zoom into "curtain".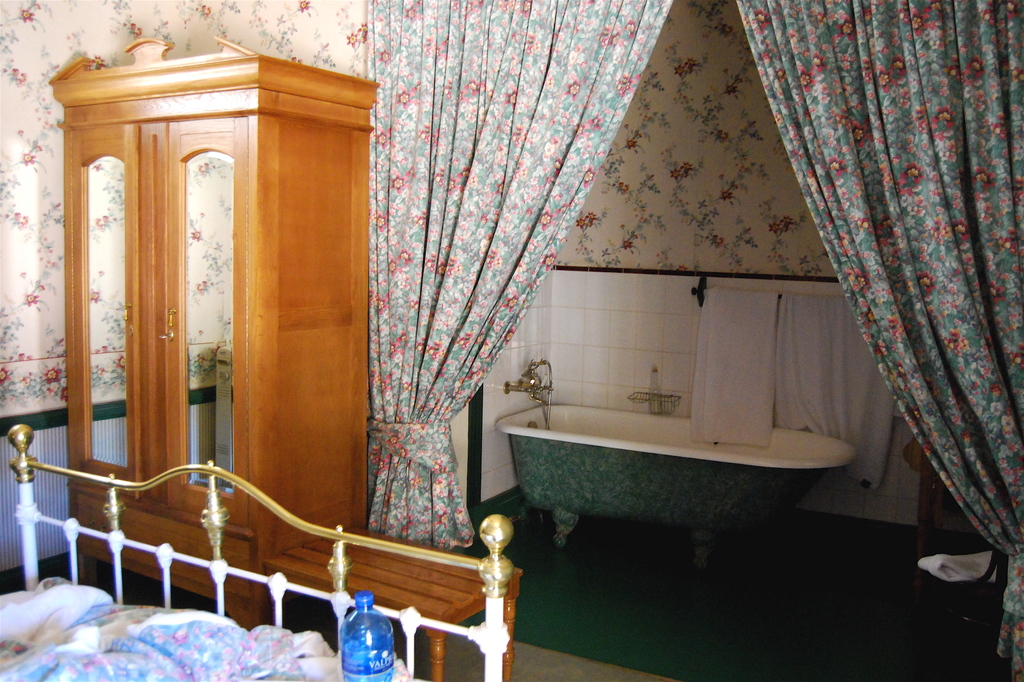
Zoom target: (788,4,1019,655).
